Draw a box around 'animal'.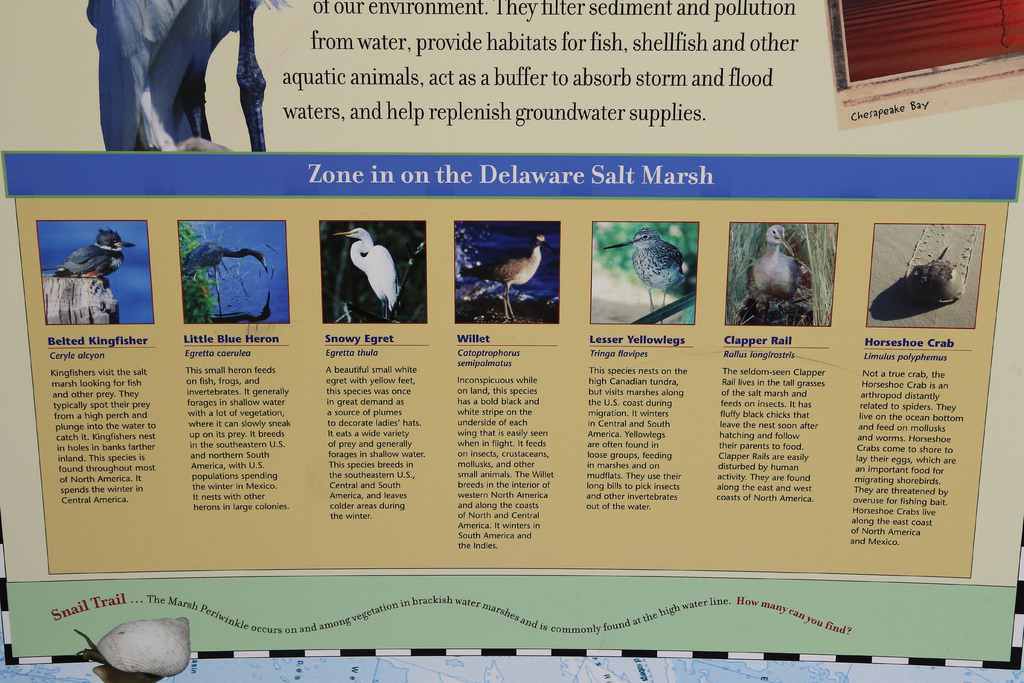
907:248:963:304.
